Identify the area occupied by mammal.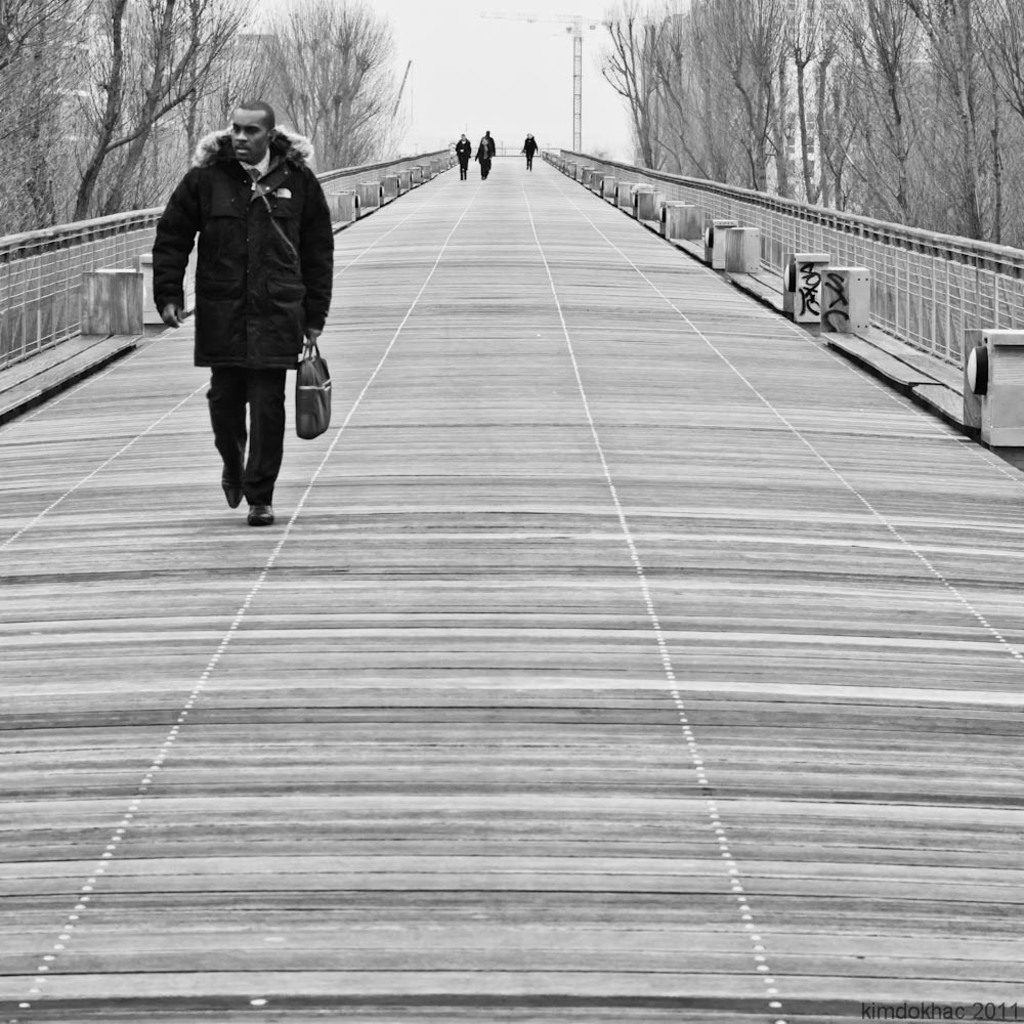
Area: 477,131,496,177.
